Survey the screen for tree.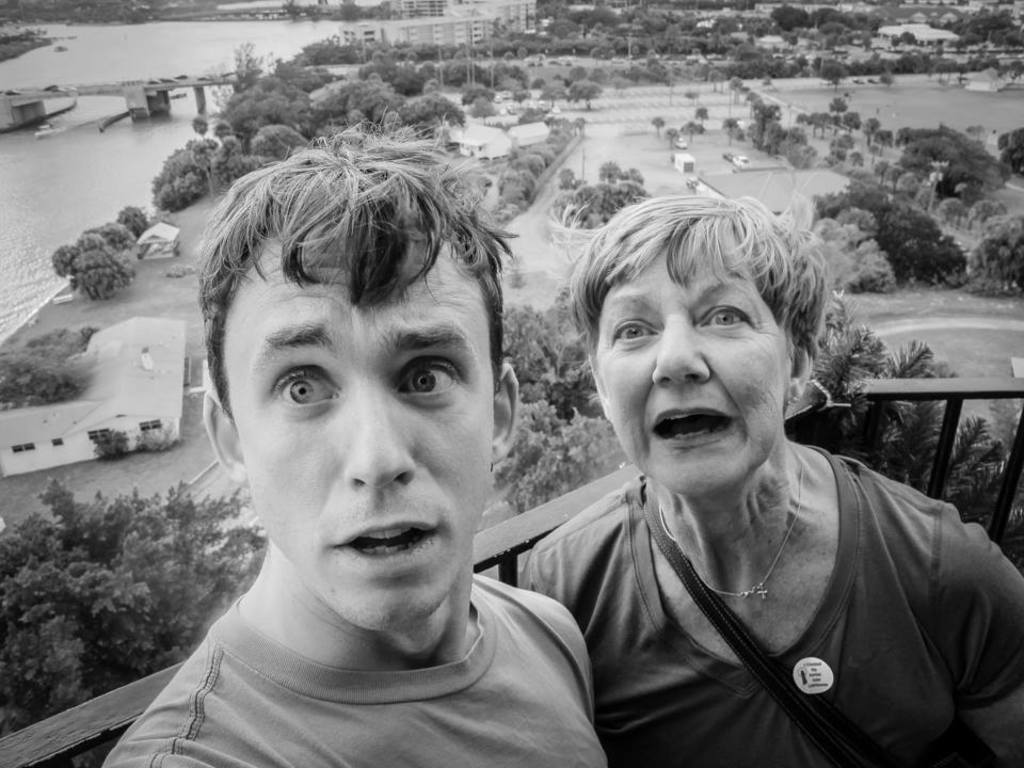
Survey found: 698/106/710/127.
